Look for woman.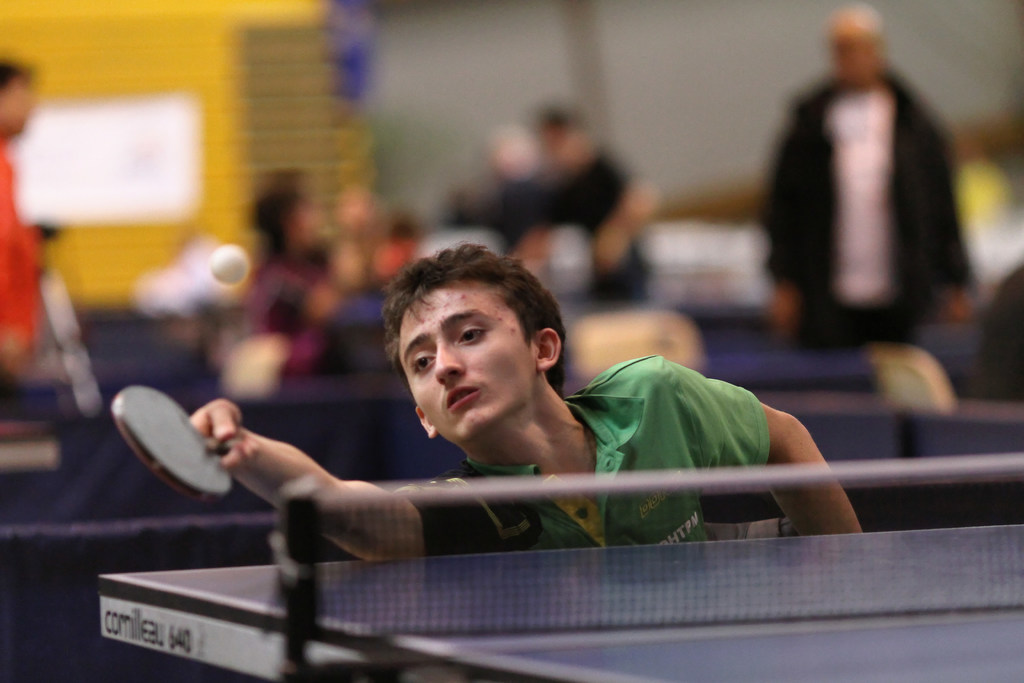
Found: box=[233, 164, 387, 382].
